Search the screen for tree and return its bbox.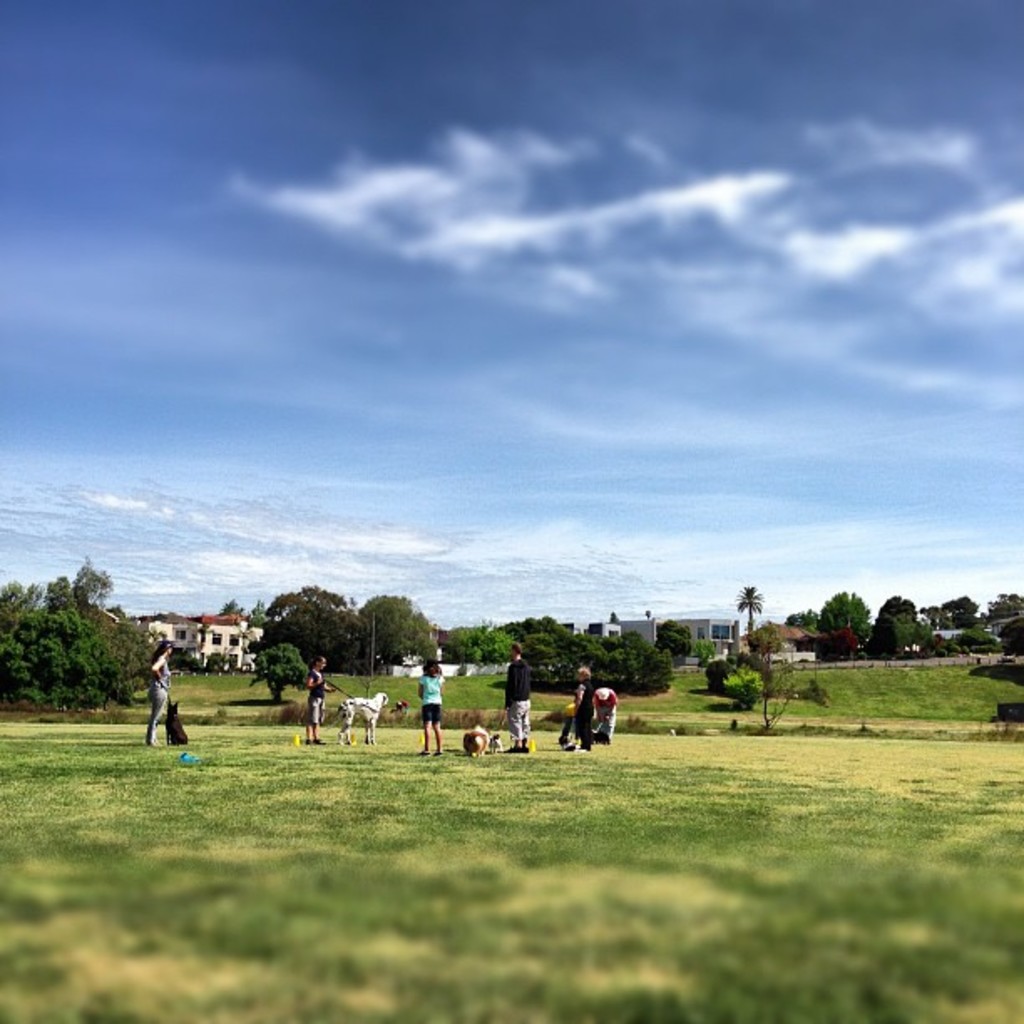
Found: box(736, 582, 761, 636).
